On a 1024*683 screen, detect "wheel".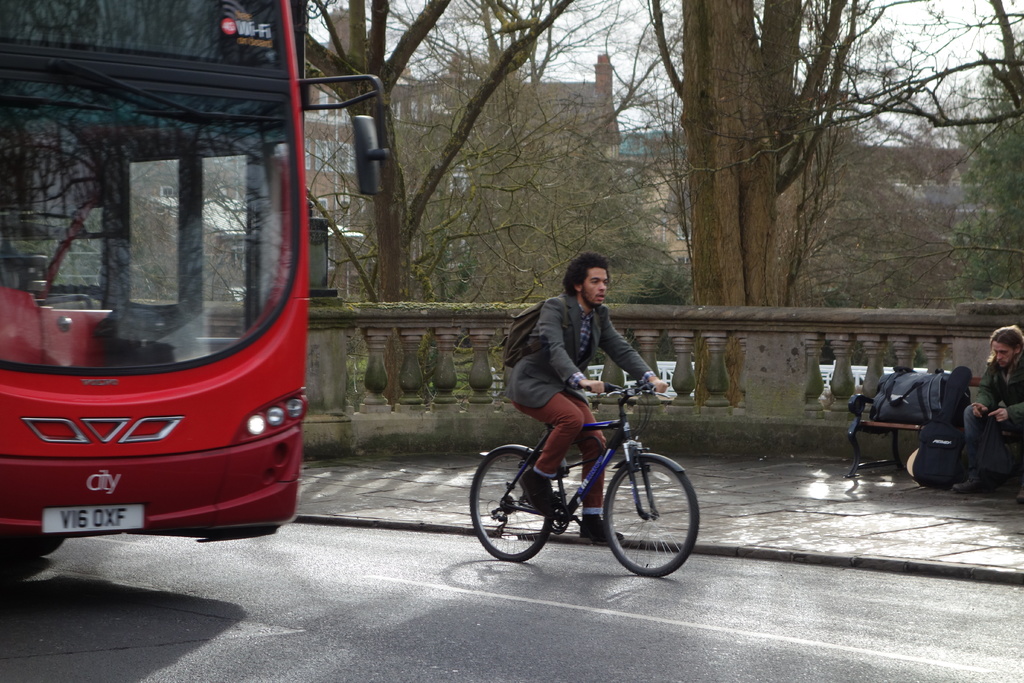
detection(589, 447, 691, 580).
